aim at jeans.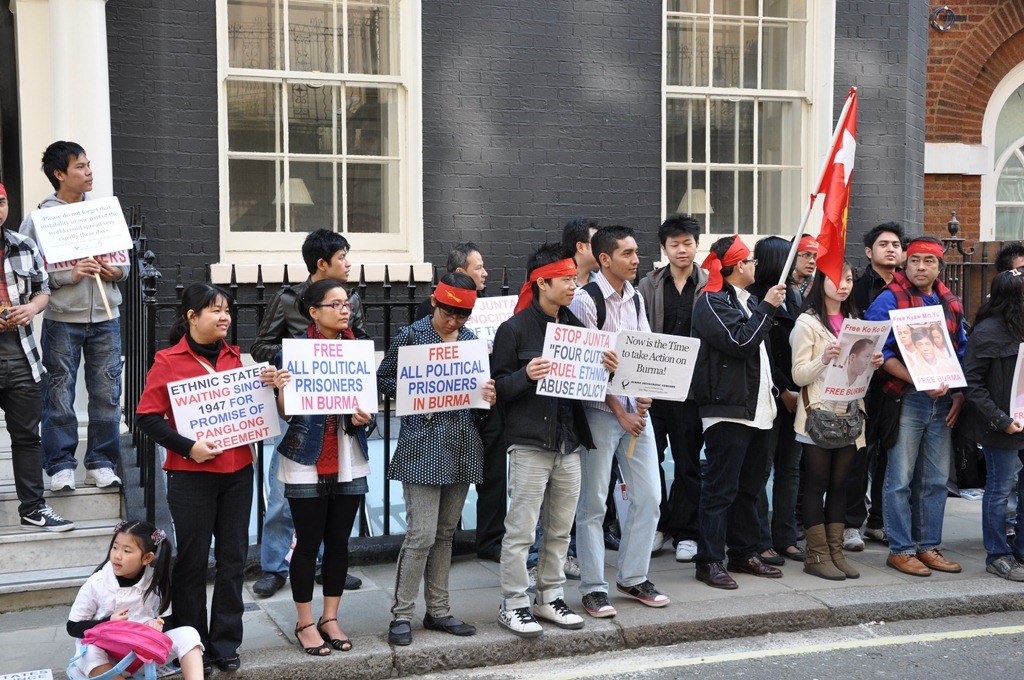
Aimed at <bbox>574, 412, 667, 586</bbox>.
